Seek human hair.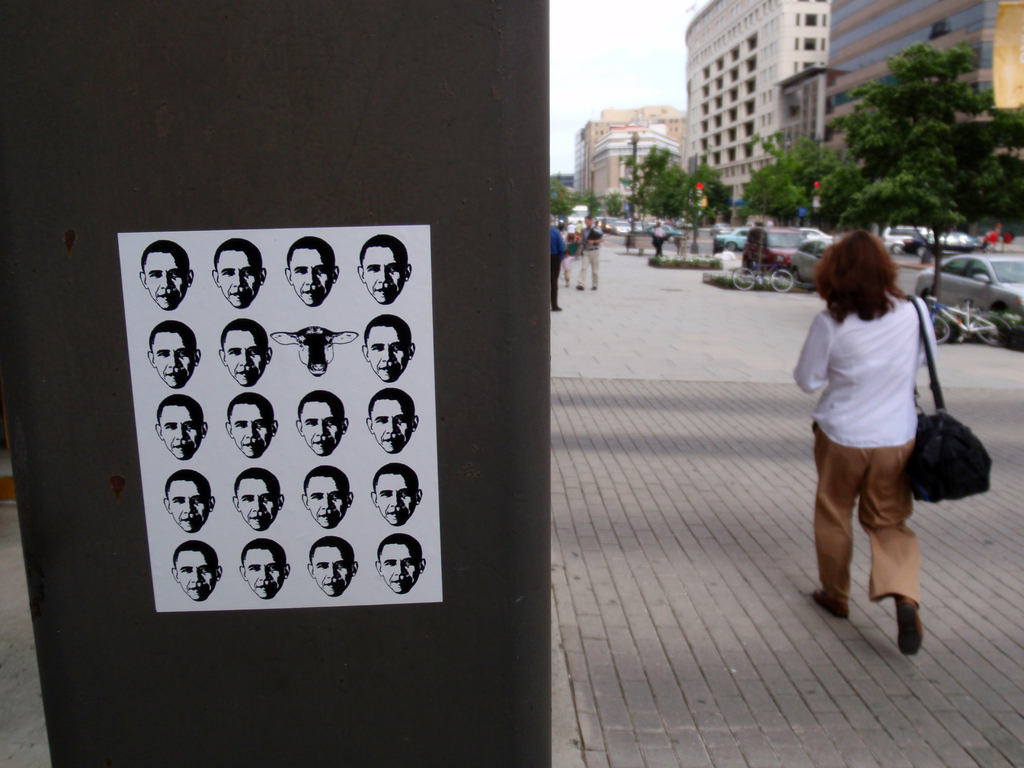
left=292, top=240, right=334, bottom=274.
